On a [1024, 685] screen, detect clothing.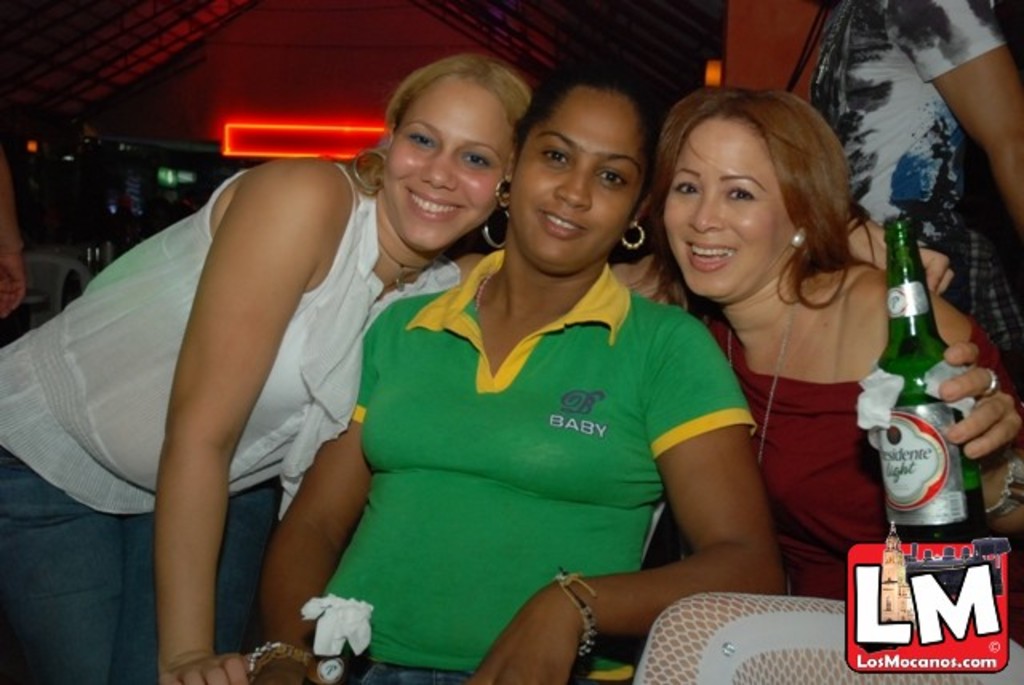
<bbox>5, 453, 282, 683</bbox>.
